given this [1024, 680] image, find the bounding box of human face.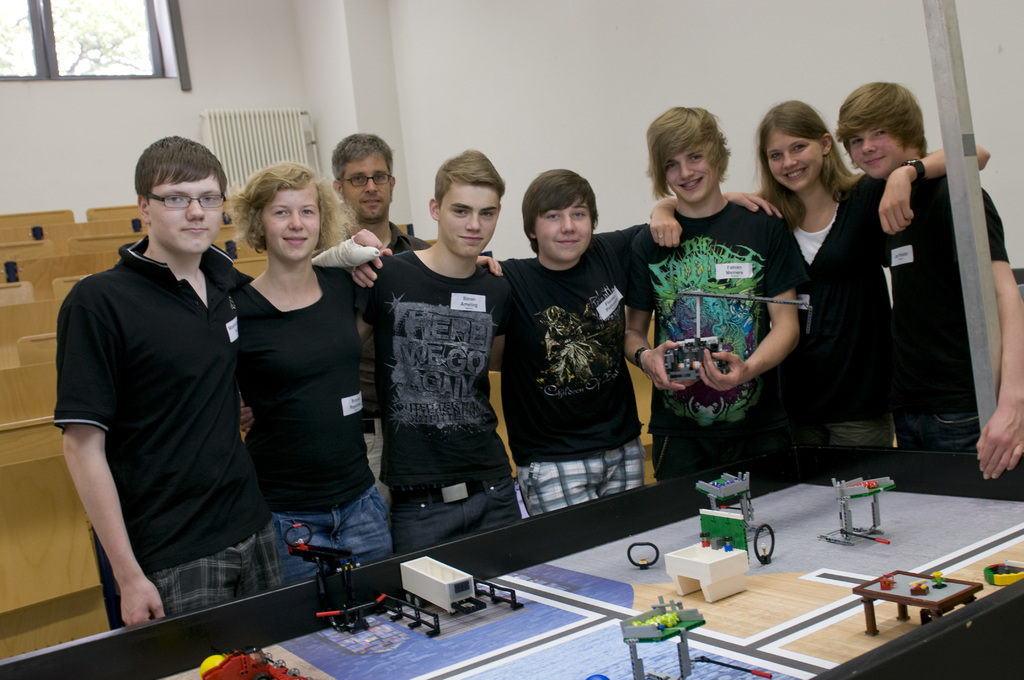
(x1=767, y1=134, x2=822, y2=188).
